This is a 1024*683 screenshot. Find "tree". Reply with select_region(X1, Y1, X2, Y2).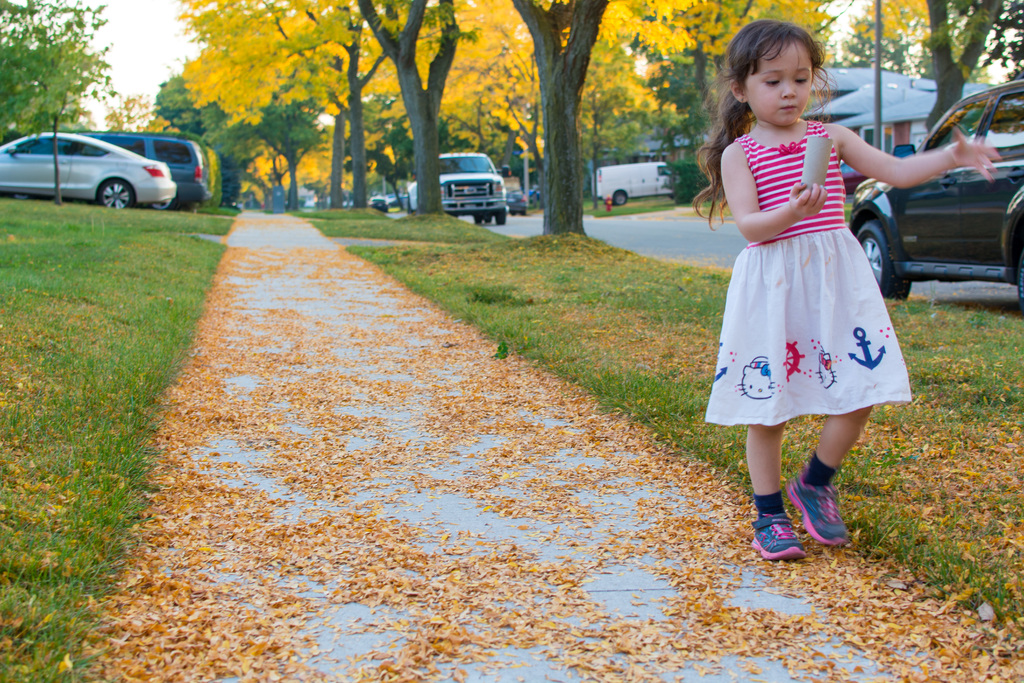
select_region(838, 0, 933, 78).
